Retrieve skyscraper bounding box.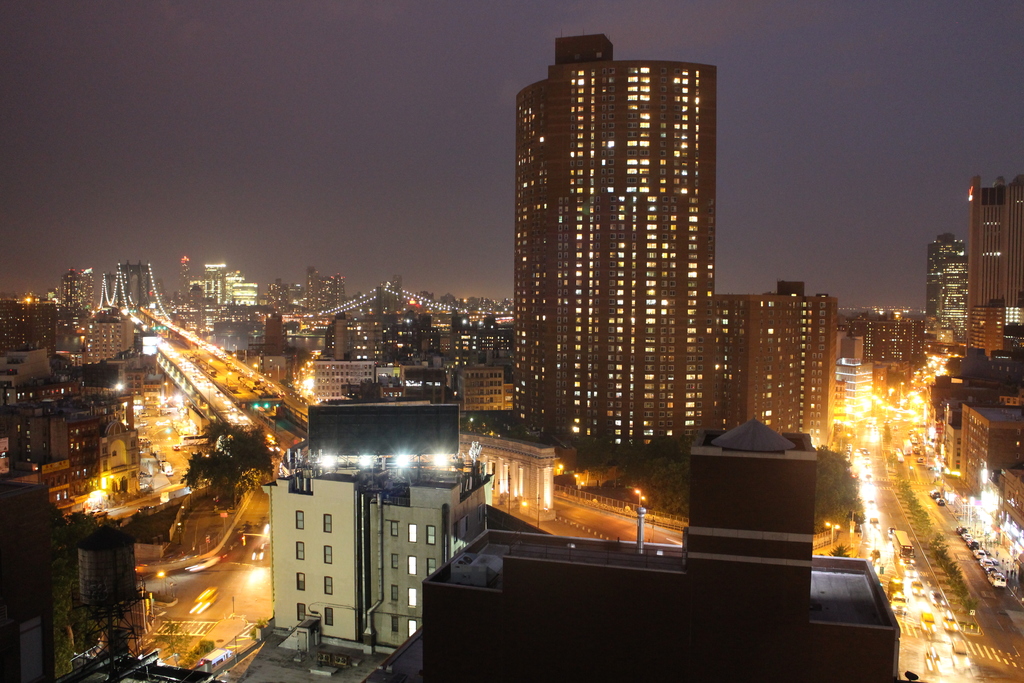
Bounding box: BBox(437, 295, 454, 316).
